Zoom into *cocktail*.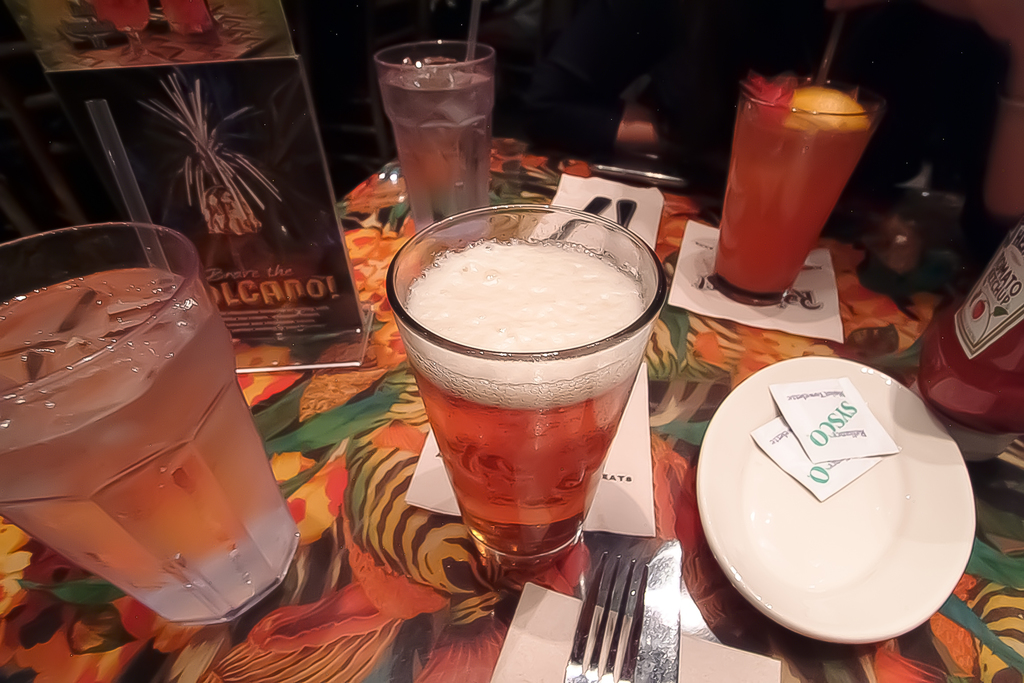
Zoom target: 383/218/679/576.
